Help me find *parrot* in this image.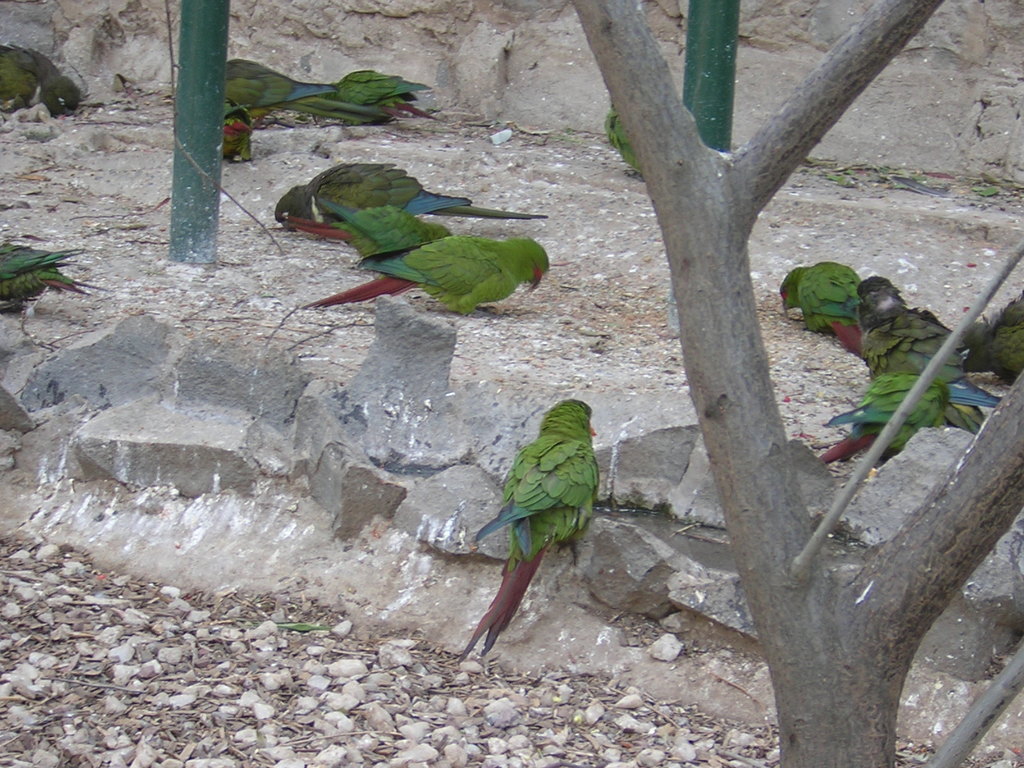
Found it: [282,156,538,230].
